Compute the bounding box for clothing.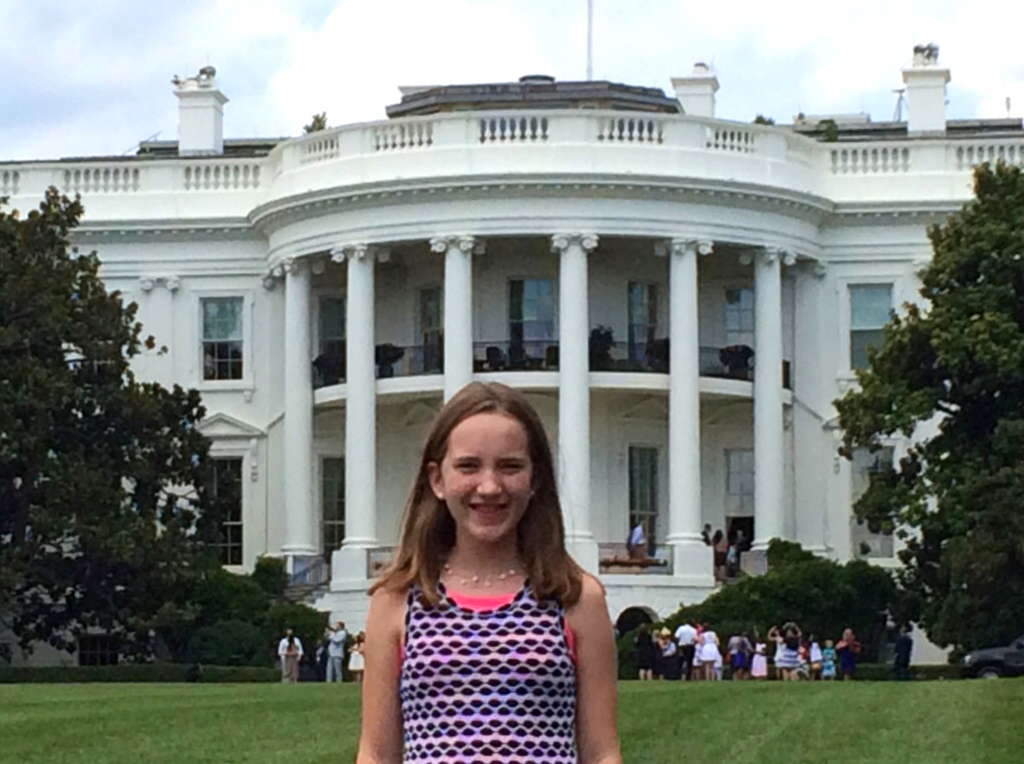
701, 633, 717, 681.
